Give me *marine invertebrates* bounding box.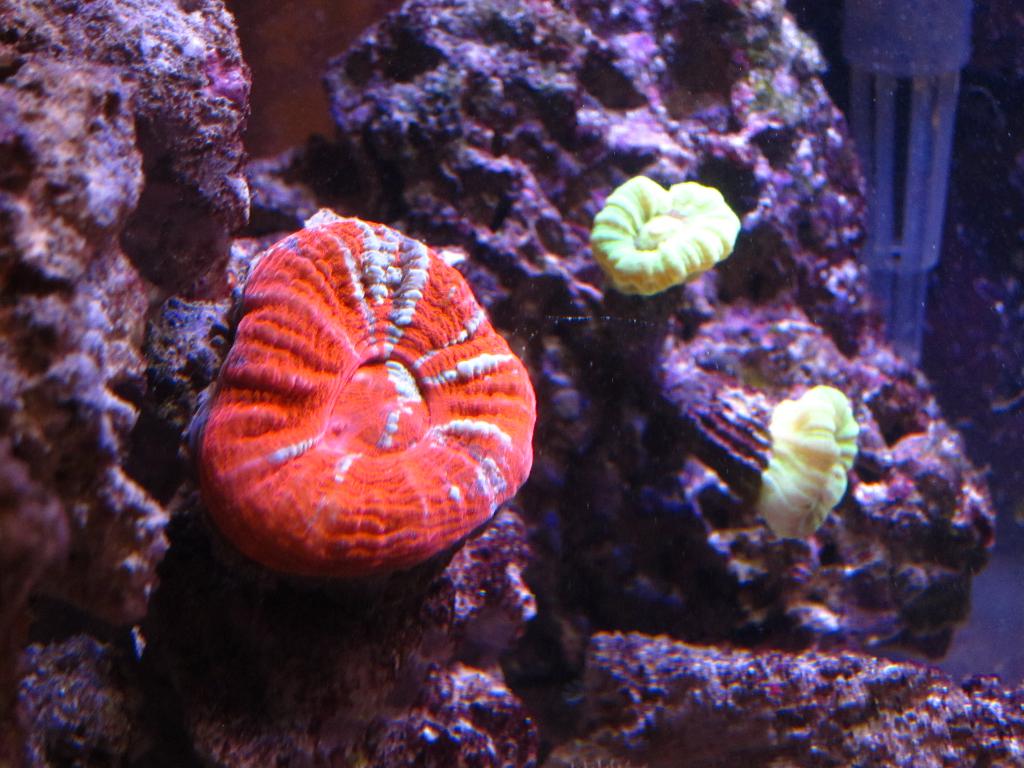
188,205,544,611.
